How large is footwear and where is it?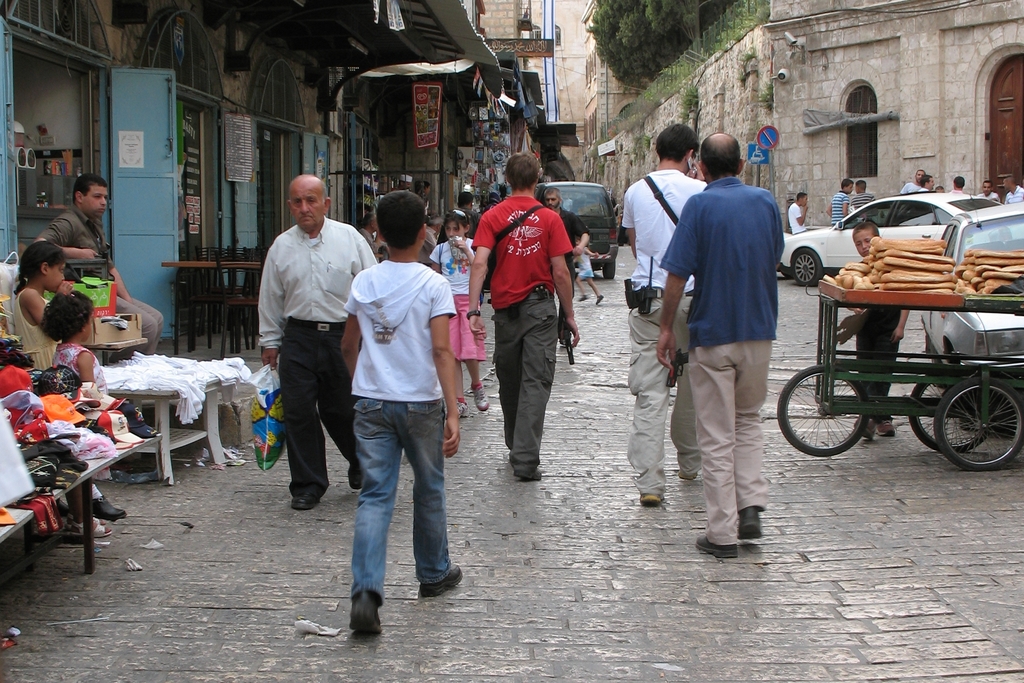
Bounding box: (693, 540, 738, 559).
